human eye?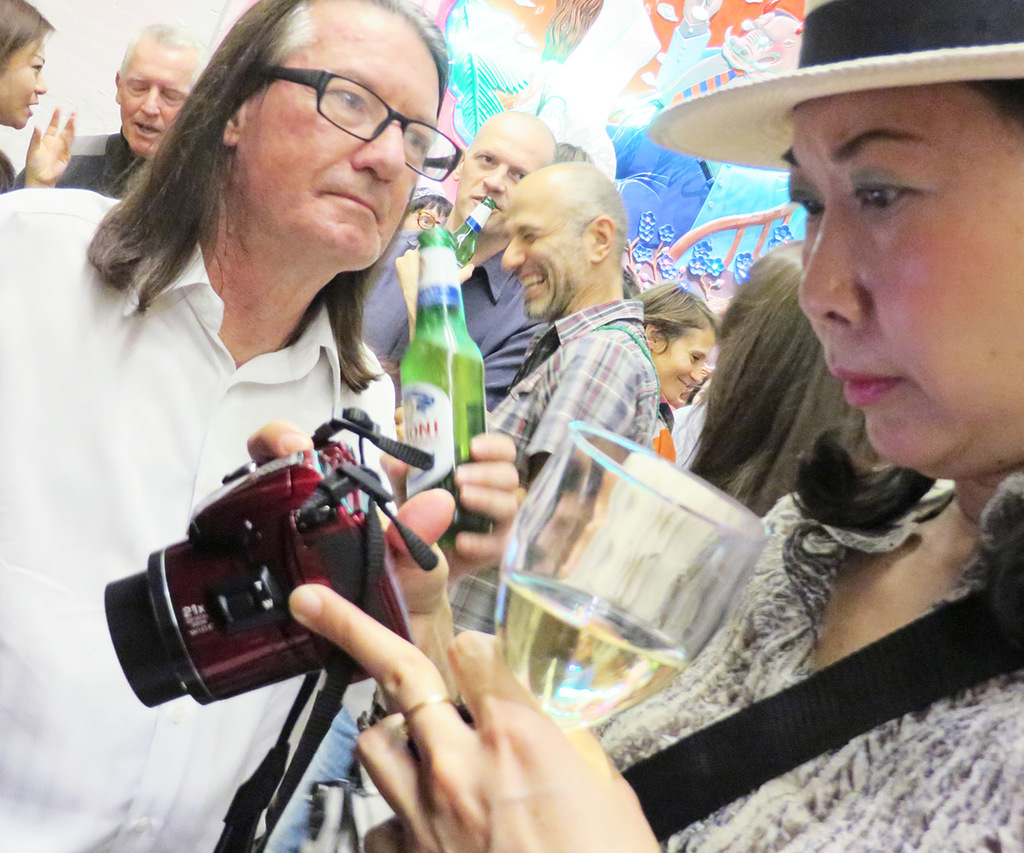
[left=853, top=144, right=962, bottom=233]
